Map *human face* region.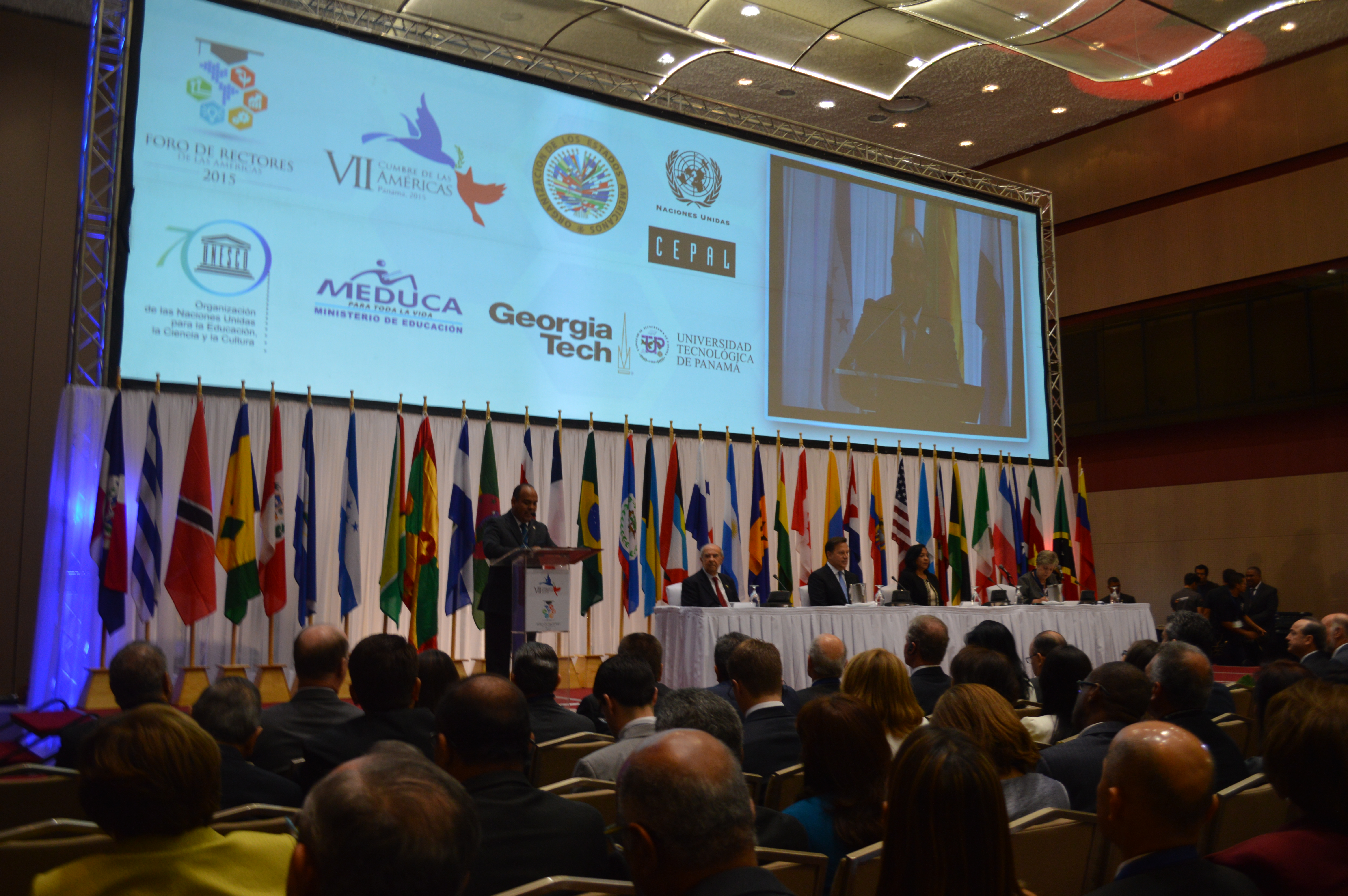
Mapped to [left=247, top=172, right=248, bottom=183].
